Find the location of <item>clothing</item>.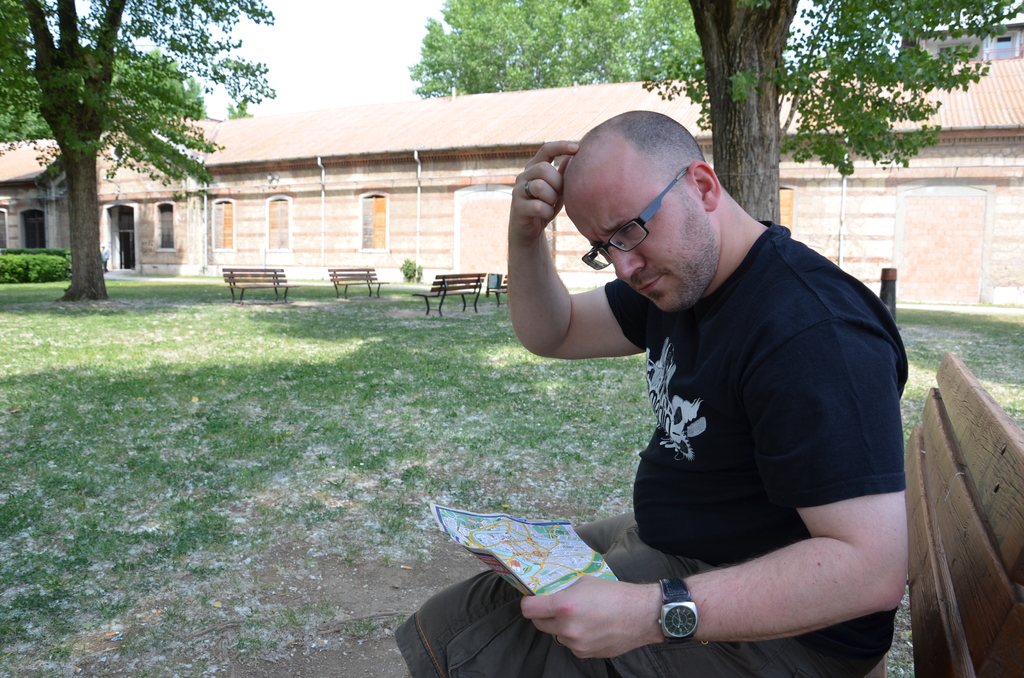
Location: {"left": 412, "top": 138, "right": 950, "bottom": 652}.
